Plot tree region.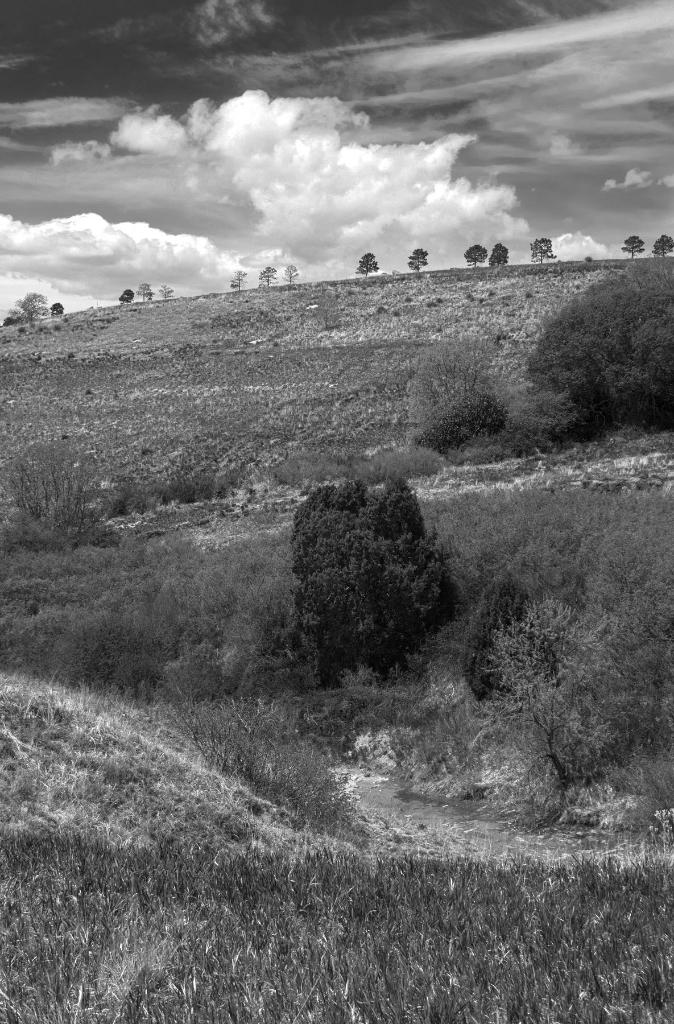
Plotted at {"x1": 137, "y1": 277, "x2": 151, "y2": 301}.
